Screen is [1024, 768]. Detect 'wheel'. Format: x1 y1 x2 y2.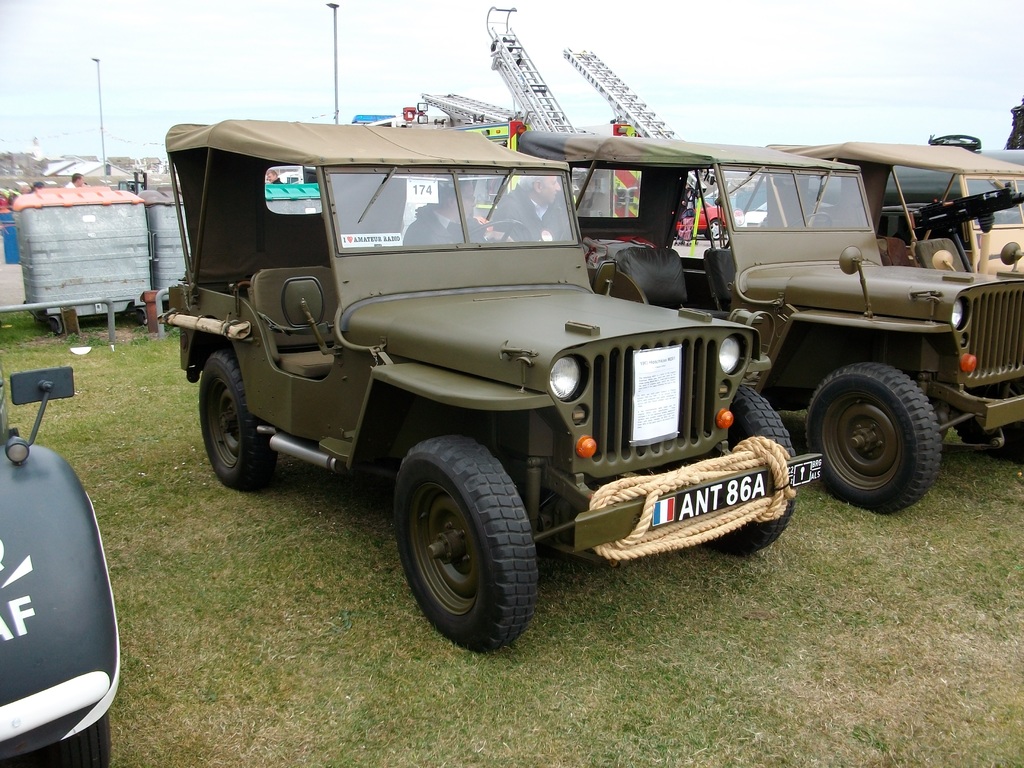
383 445 543 641.
